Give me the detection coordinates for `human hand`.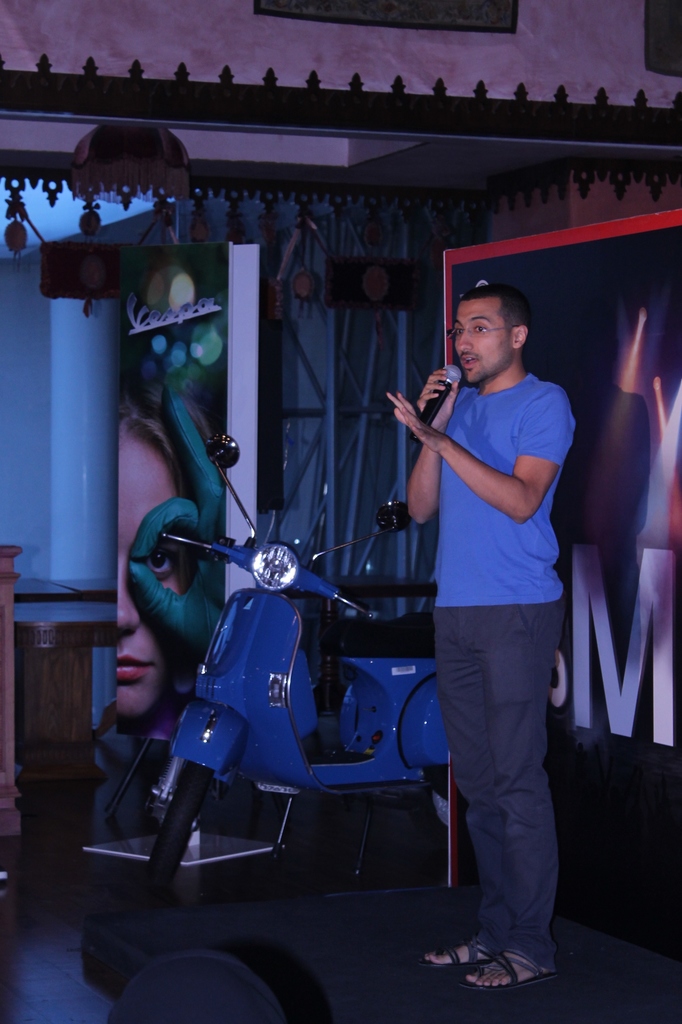
{"left": 399, "top": 391, "right": 471, "bottom": 477}.
